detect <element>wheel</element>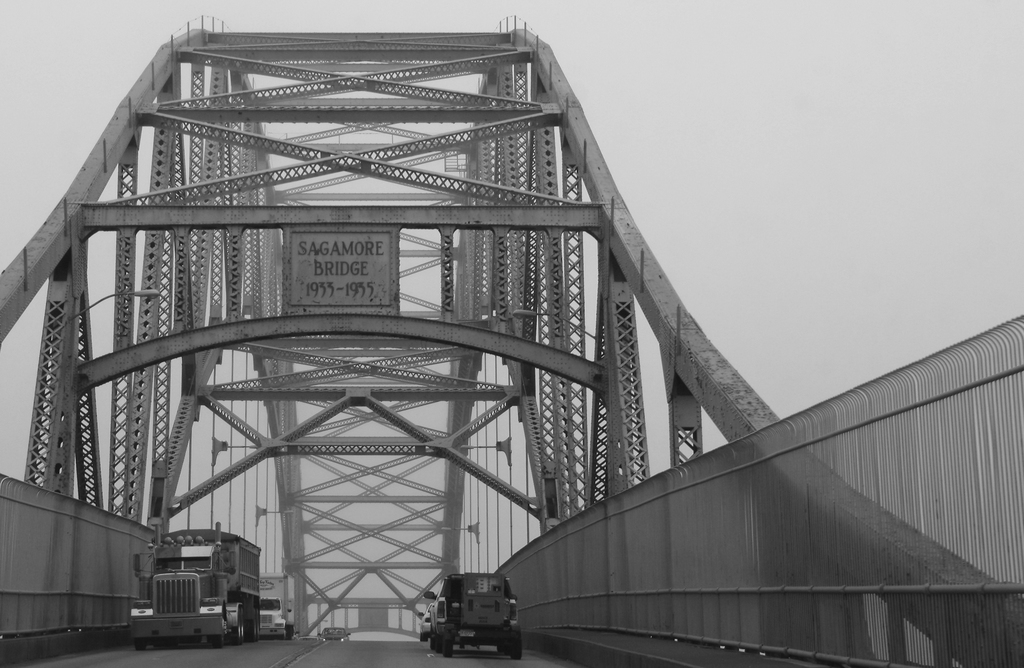
444, 635, 458, 656
